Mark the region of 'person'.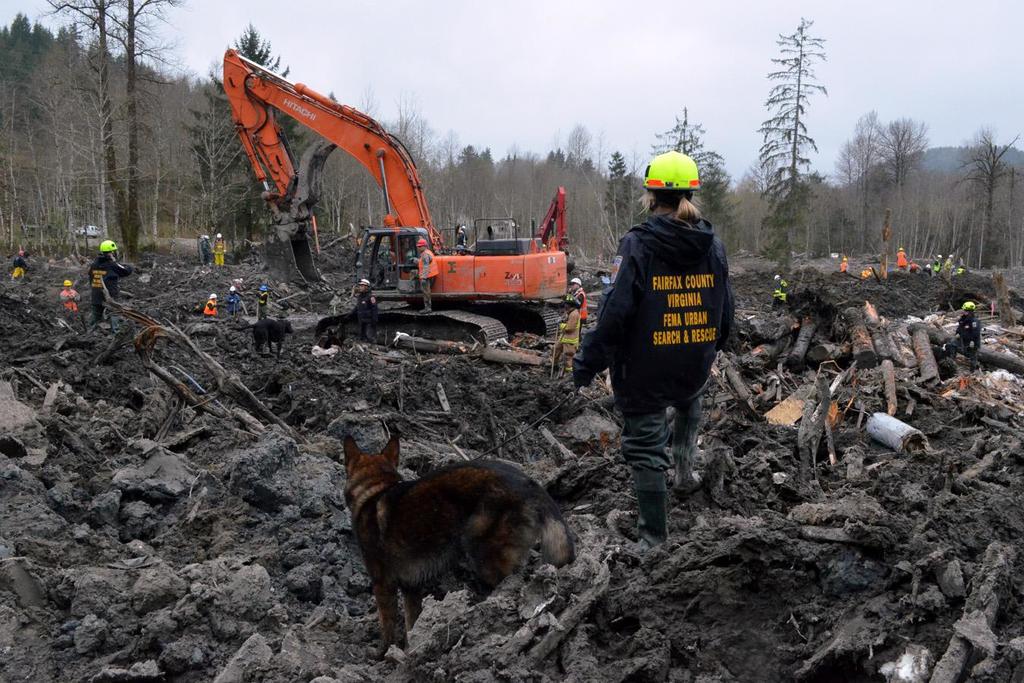
Region: 202 235 211 264.
